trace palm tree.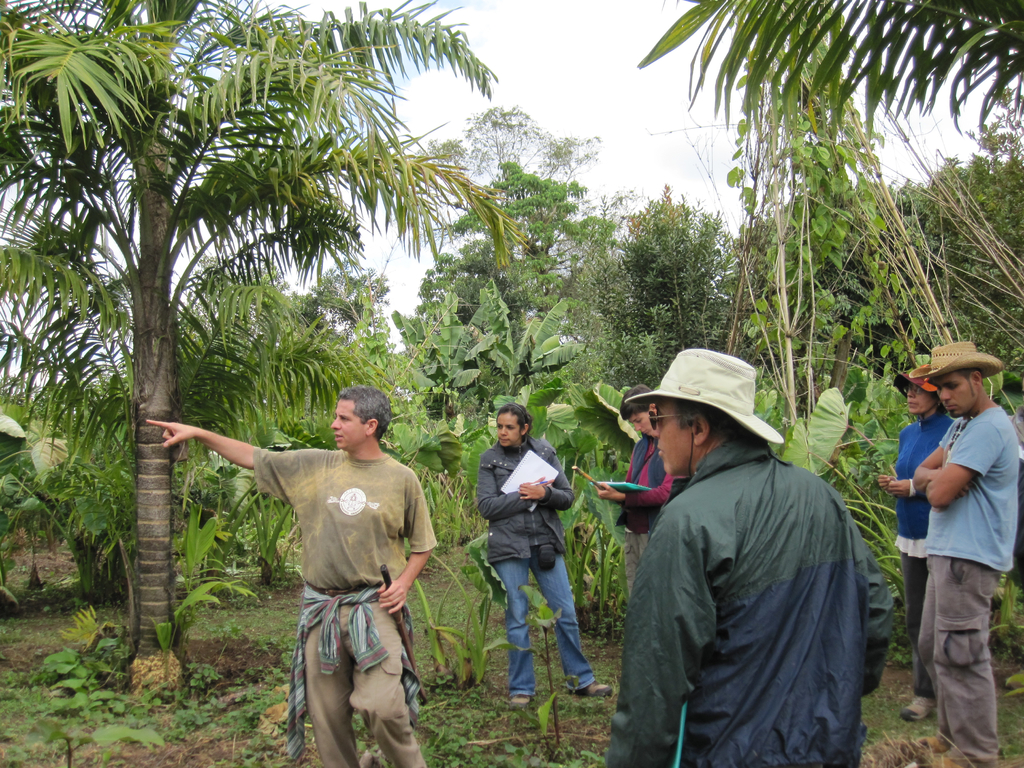
Traced to [x1=735, y1=0, x2=870, y2=436].
